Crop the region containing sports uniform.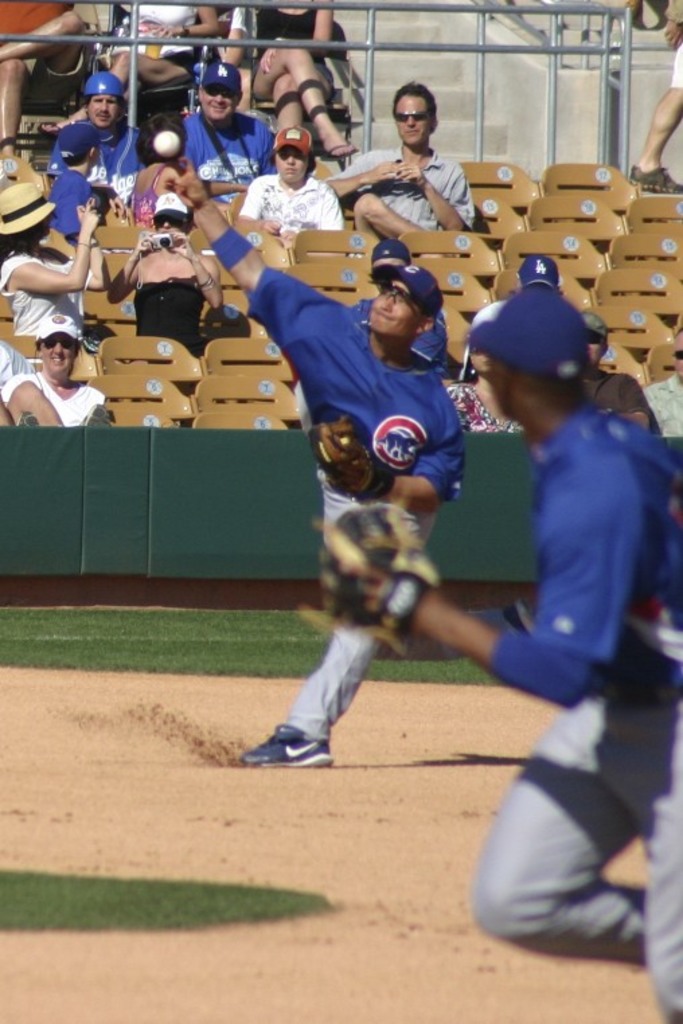
Crop region: [x1=179, y1=99, x2=282, y2=202].
